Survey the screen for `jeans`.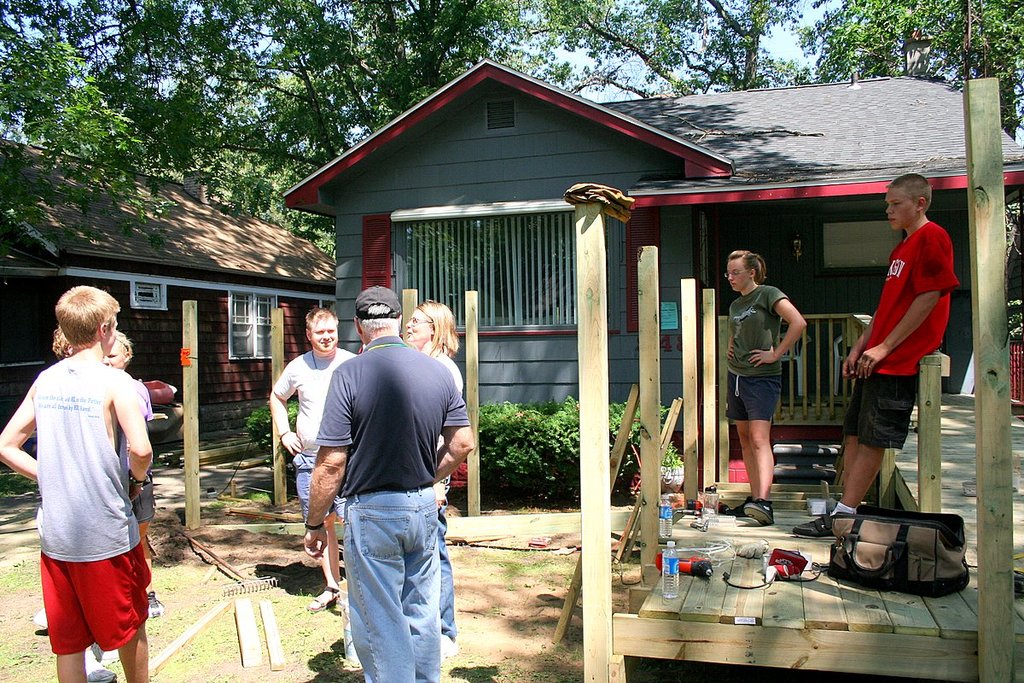
Survey found: detection(320, 487, 448, 677).
